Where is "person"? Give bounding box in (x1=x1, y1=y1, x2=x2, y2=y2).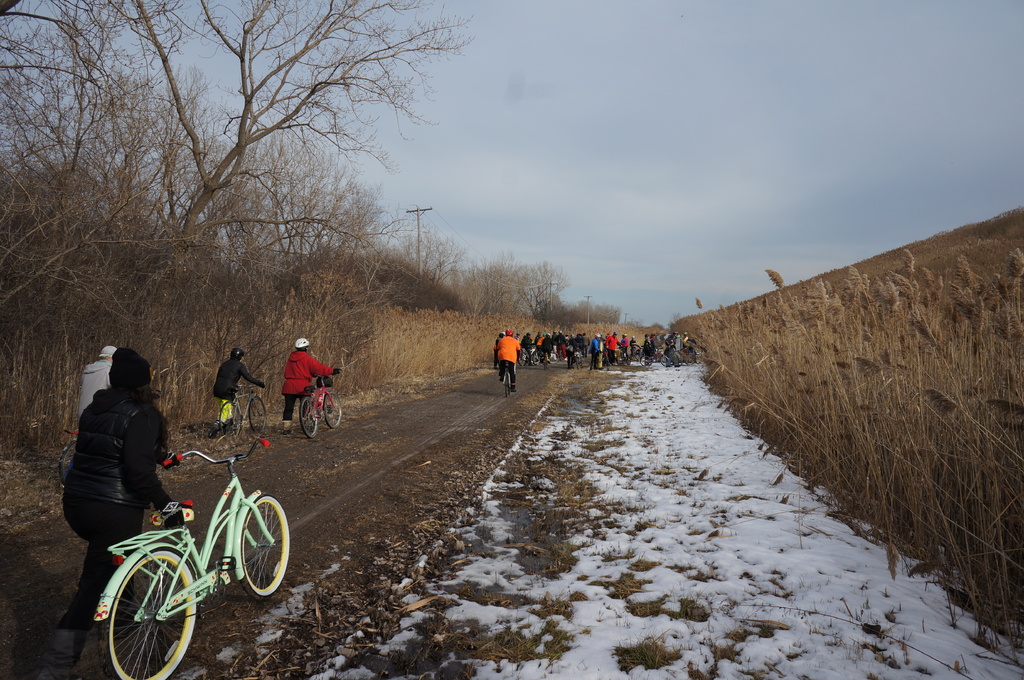
(x1=494, y1=324, x2=520, y2=393).
